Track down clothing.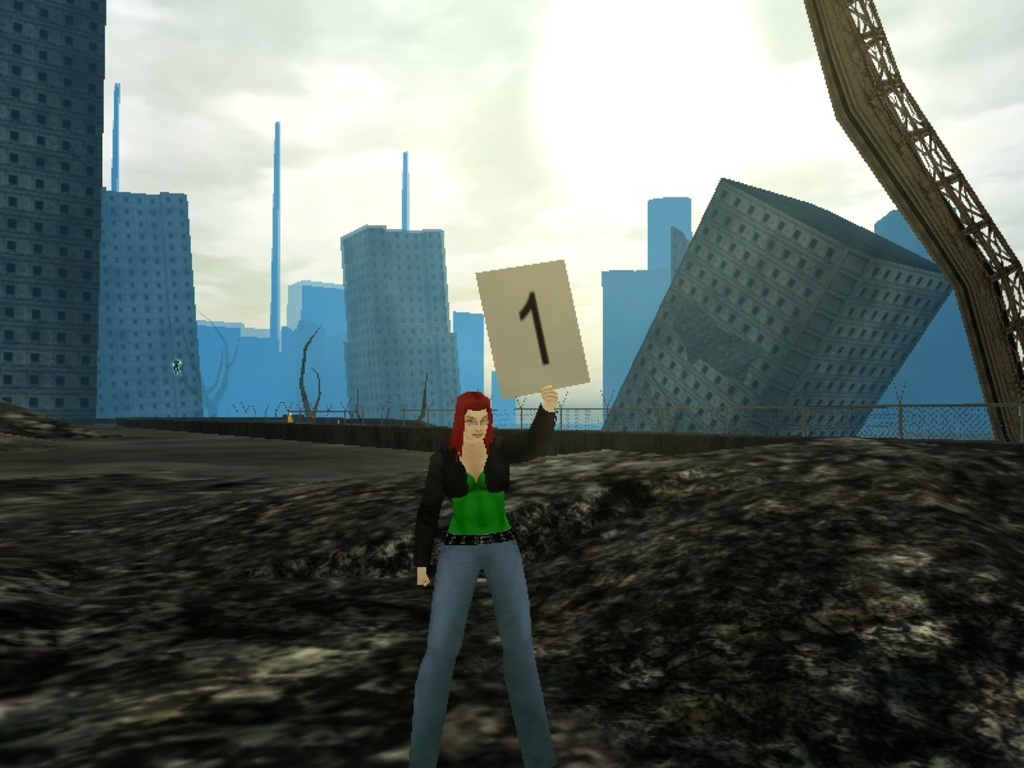
Tracked to x1=406, y1=404, x2=557, y2=767.
